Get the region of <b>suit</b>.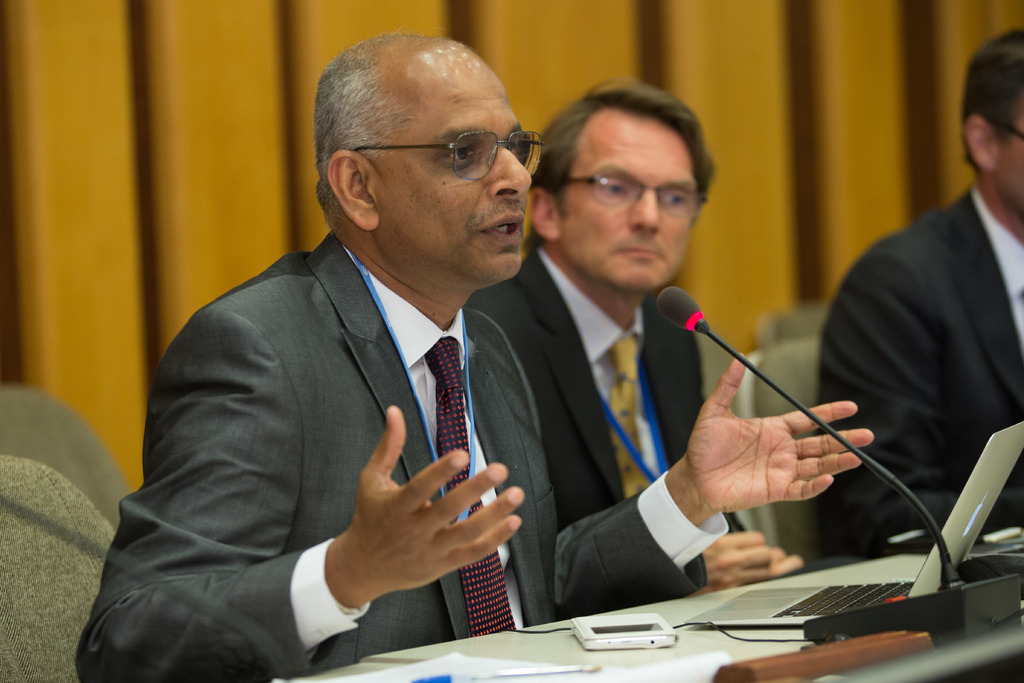
bbox=(239, 220, 566, 669).
